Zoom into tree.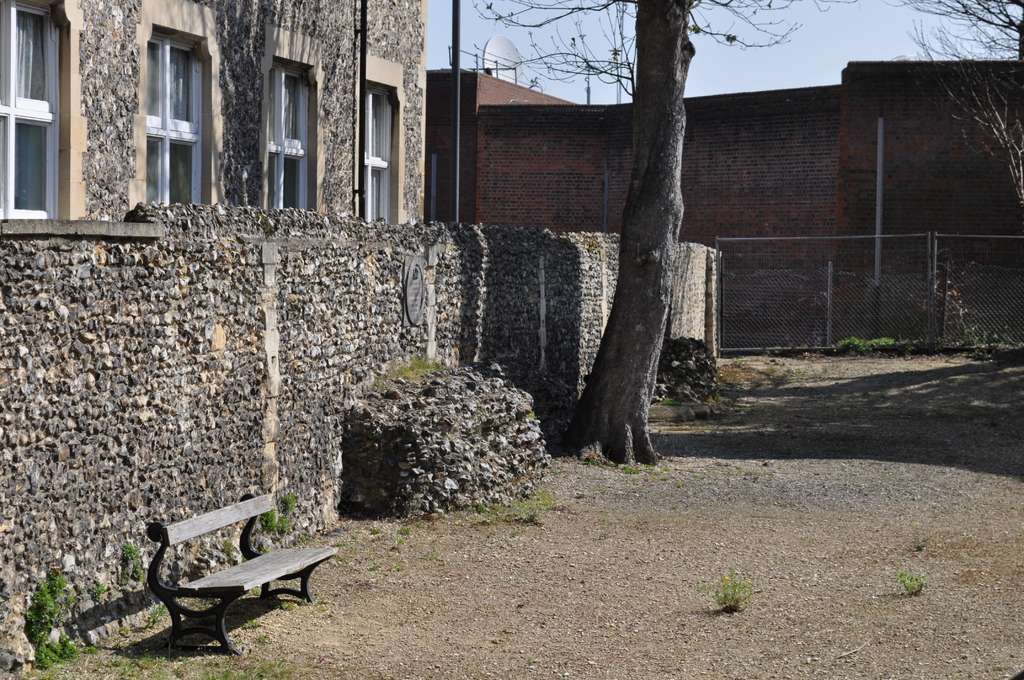
Zoom target: box=[447, 0, 849, 465].
